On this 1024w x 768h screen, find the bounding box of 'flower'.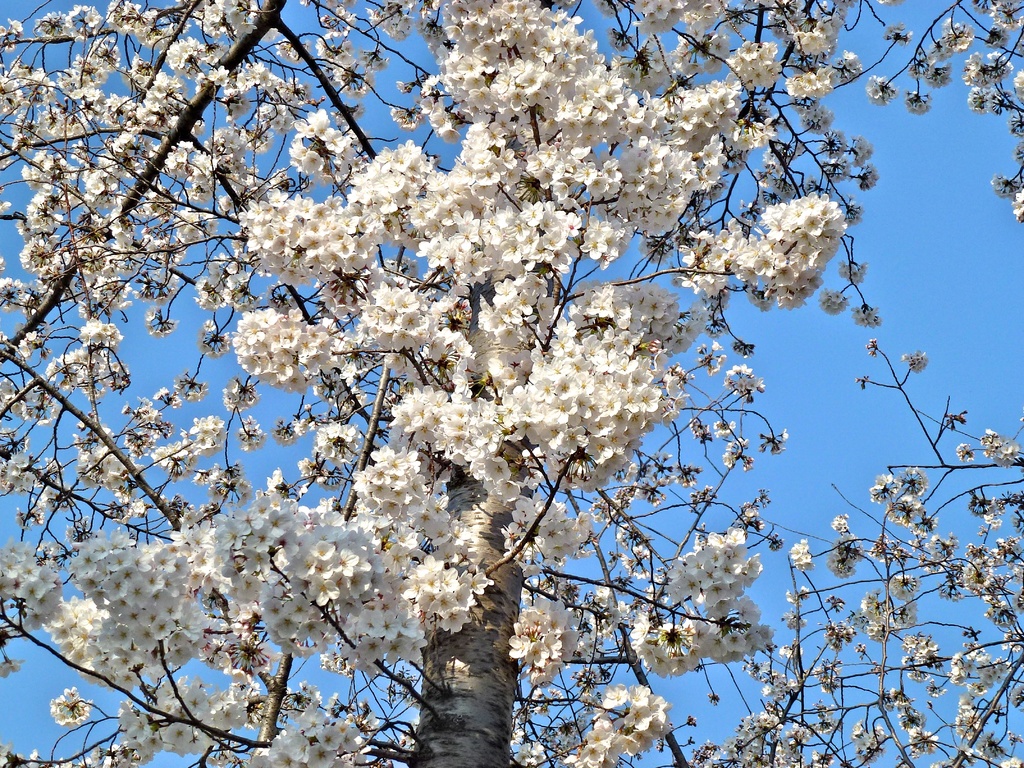
Bounding box: bbox(838, 262, 865, 285).
